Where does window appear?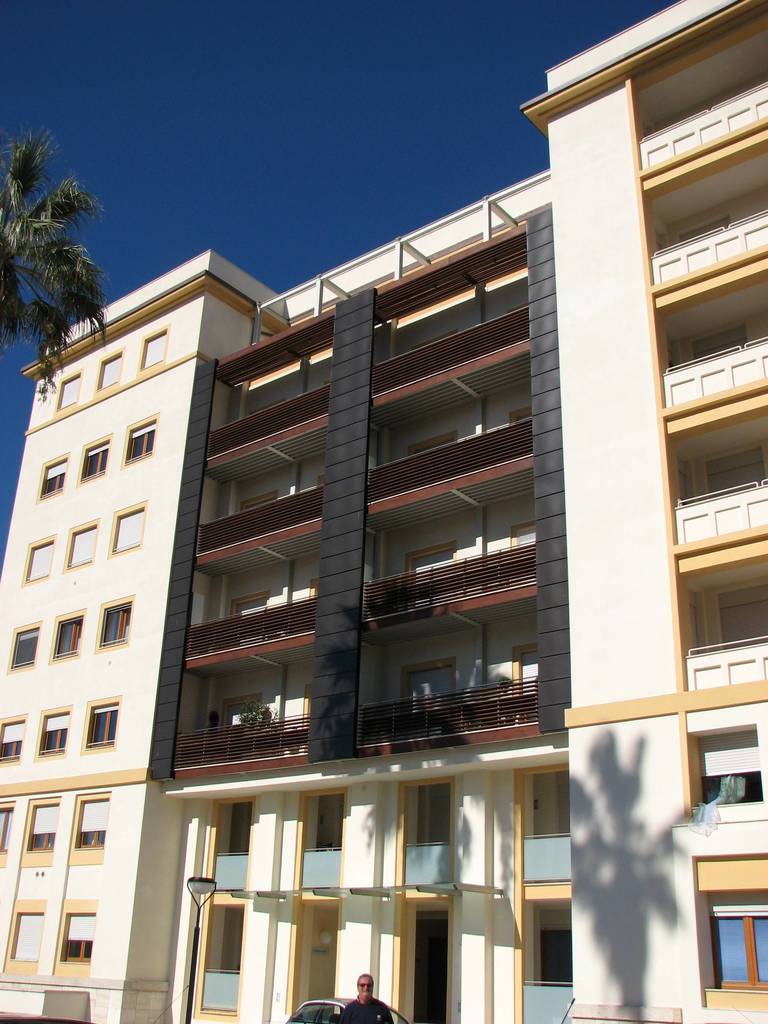
Appears at select_region(407, 541, 458, 603).
